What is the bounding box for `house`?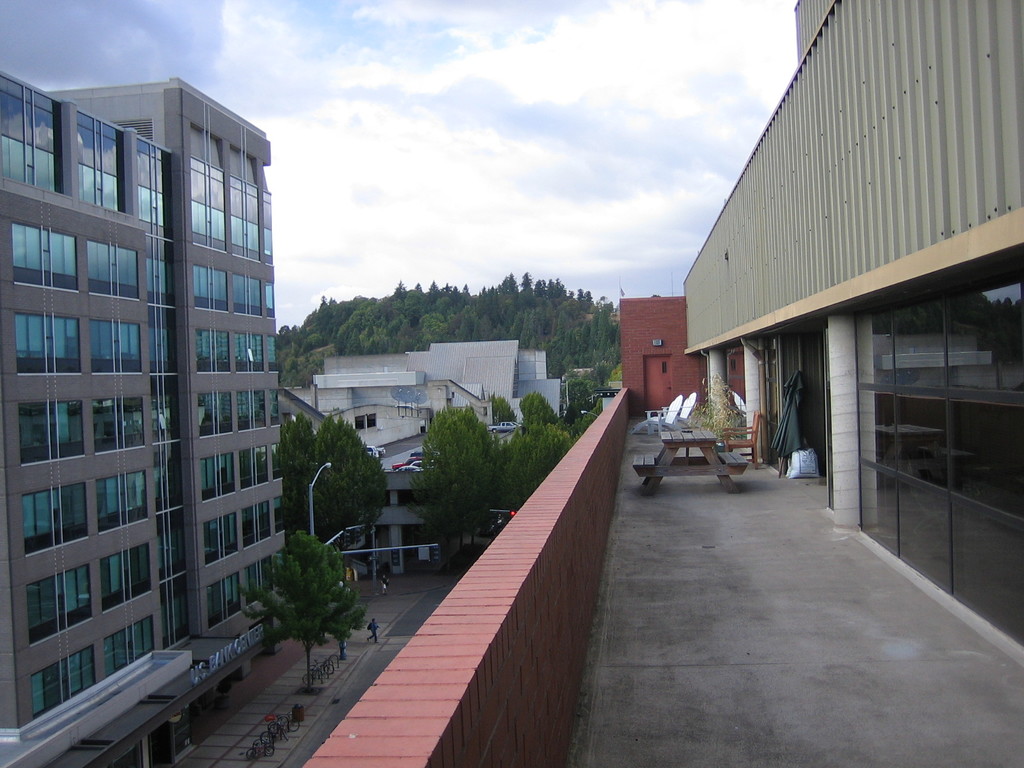
(x1=304, y1=346, x2=563, y2=568).
